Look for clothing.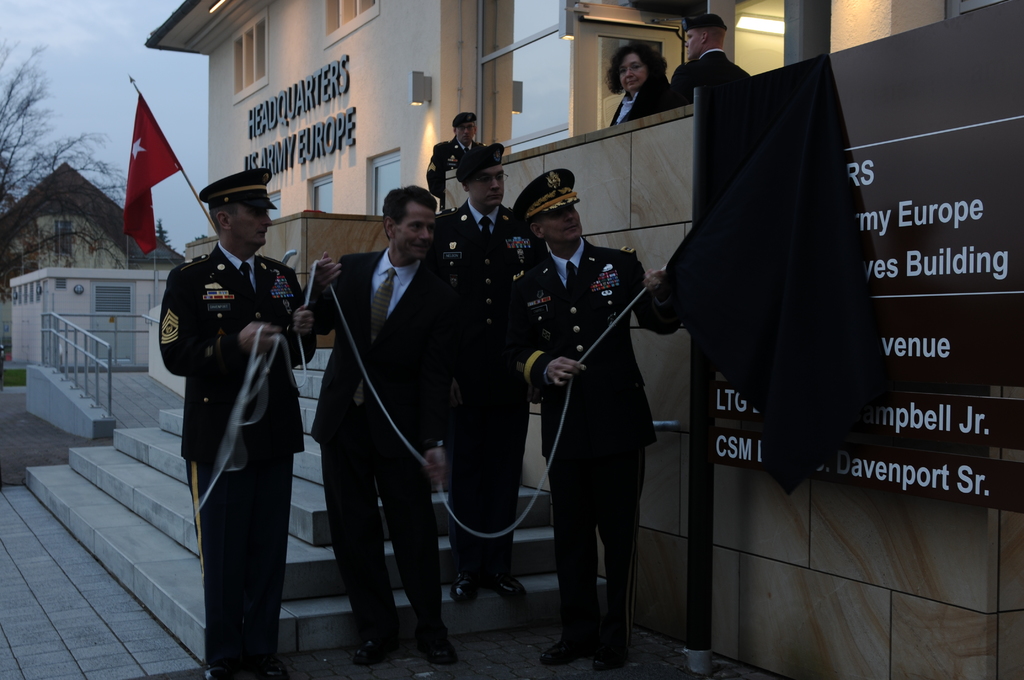
Found: {"left": 613, "top": 77, "right": 666, "bottom": 119}.
